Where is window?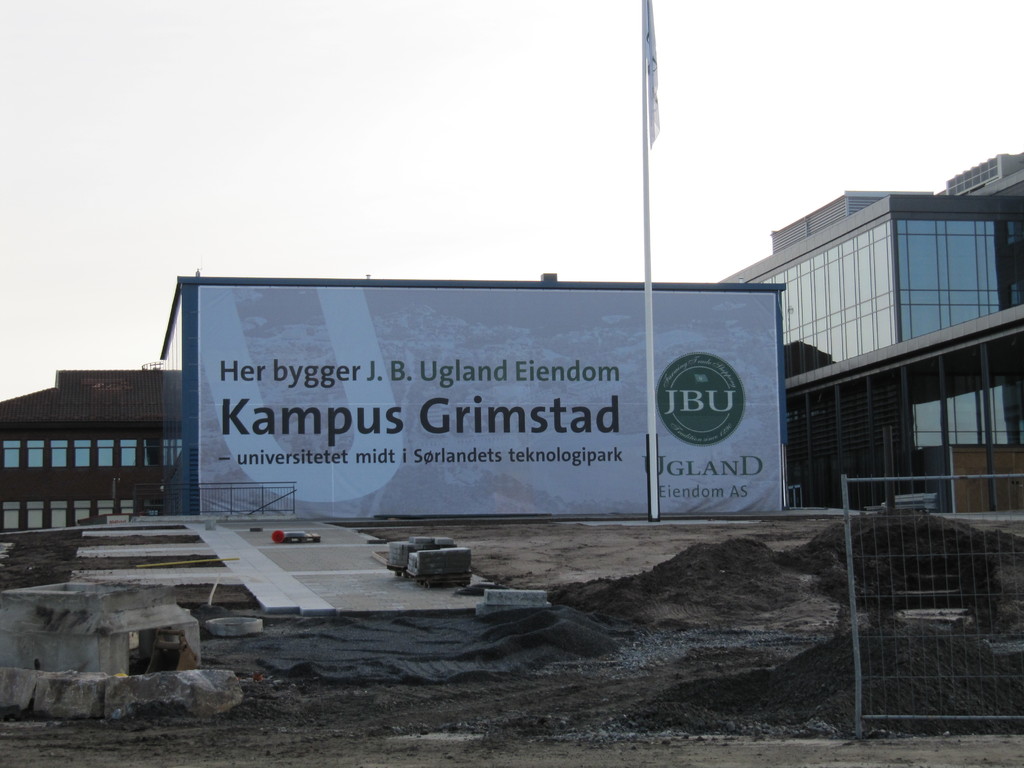
<region>4, 439, 20, 468</region>.
